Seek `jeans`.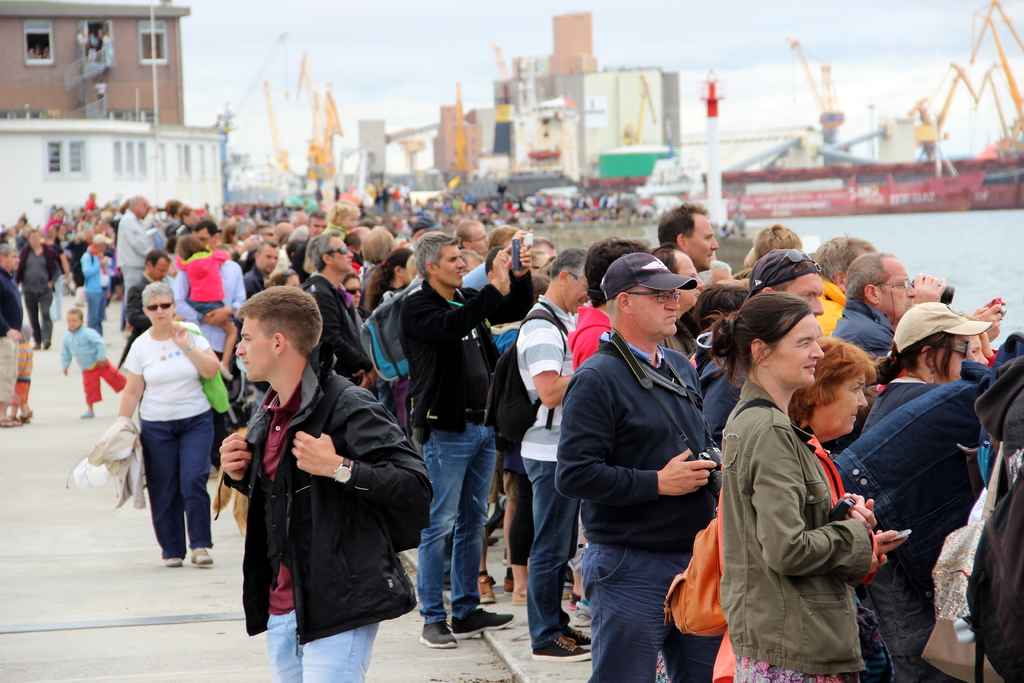
(515, 452, 582, 647).
